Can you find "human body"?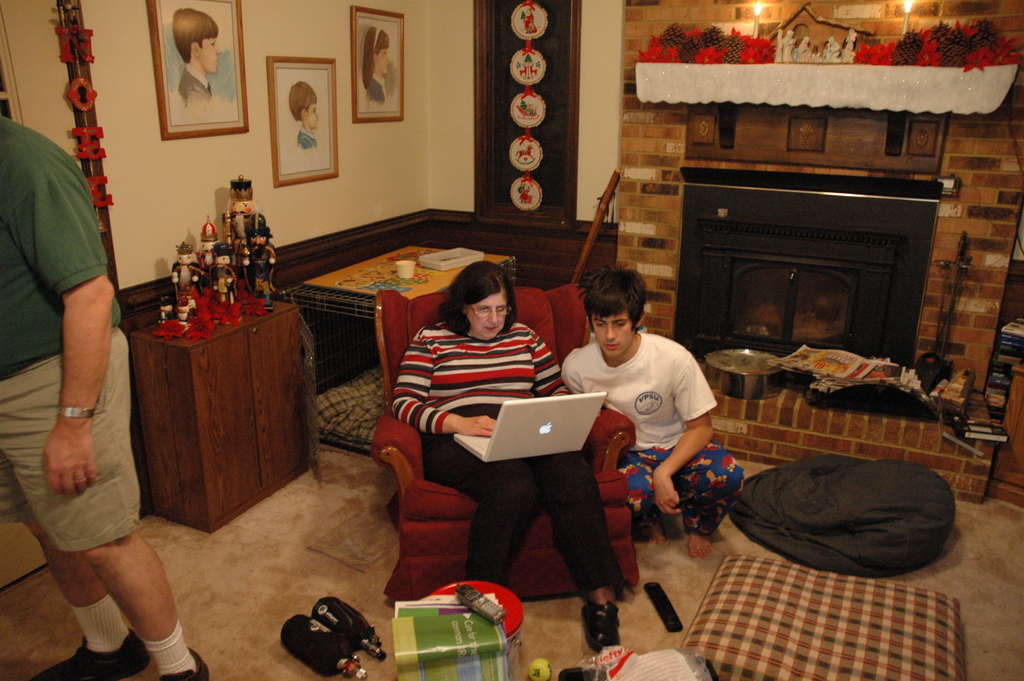
Yes, bounding box: rect(168, 12, 224, 118).
